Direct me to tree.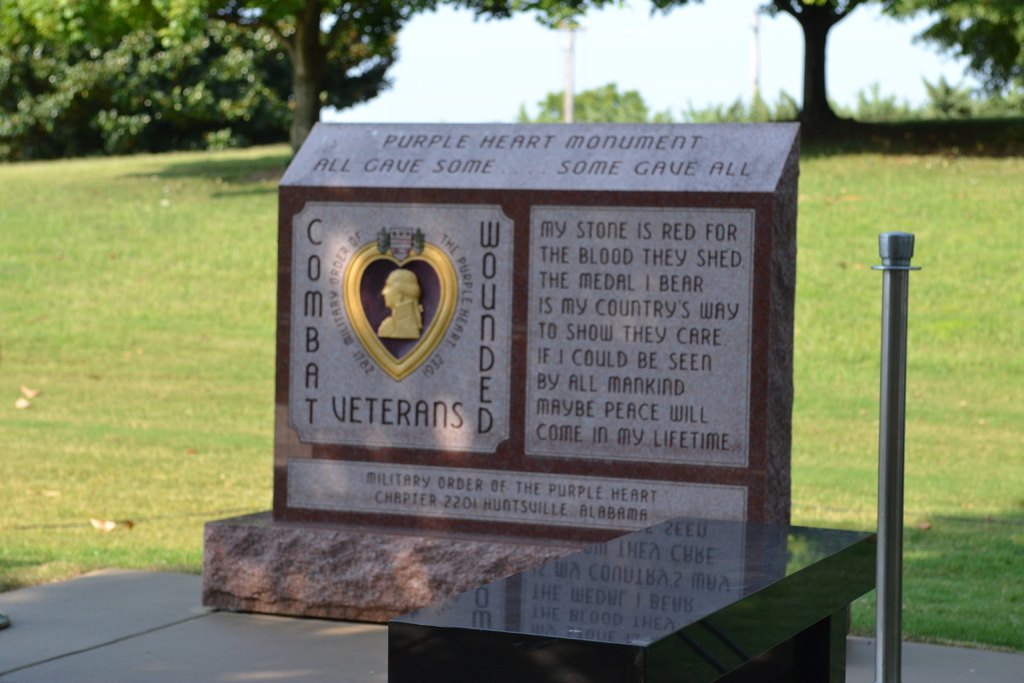
Direction: 516,79,682,124.
